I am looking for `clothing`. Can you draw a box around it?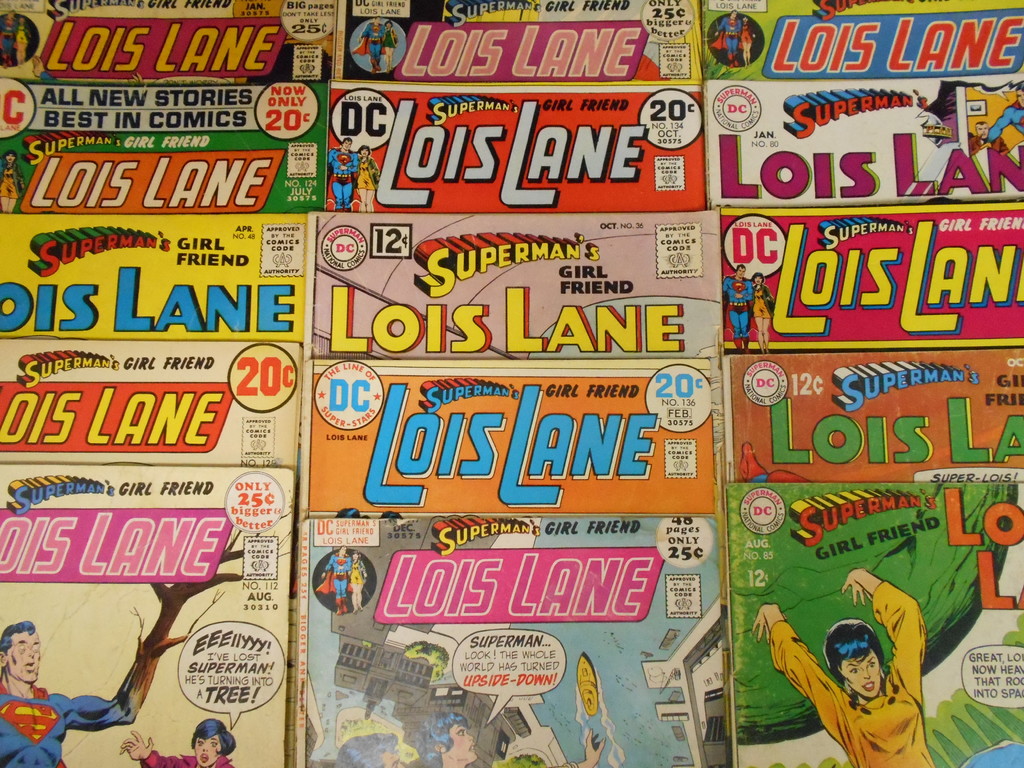
Sure, the bounding box is box(769, 570, 936, 756).
